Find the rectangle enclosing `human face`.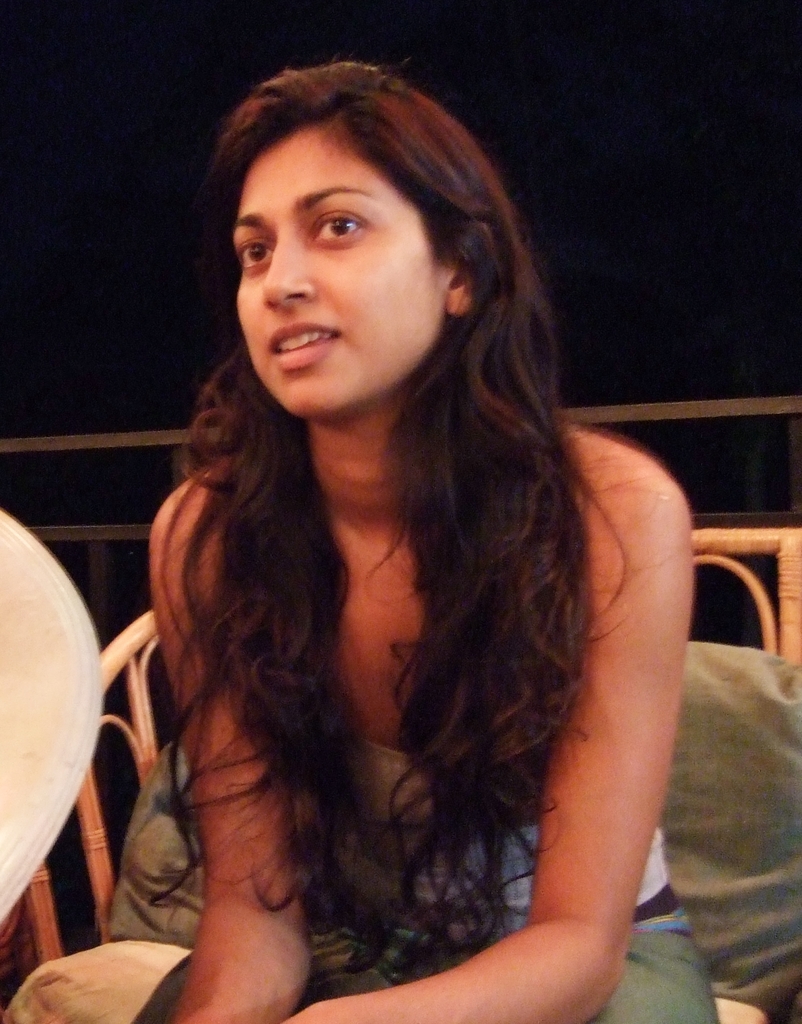
bbox=[233, 125, 448, 414].
